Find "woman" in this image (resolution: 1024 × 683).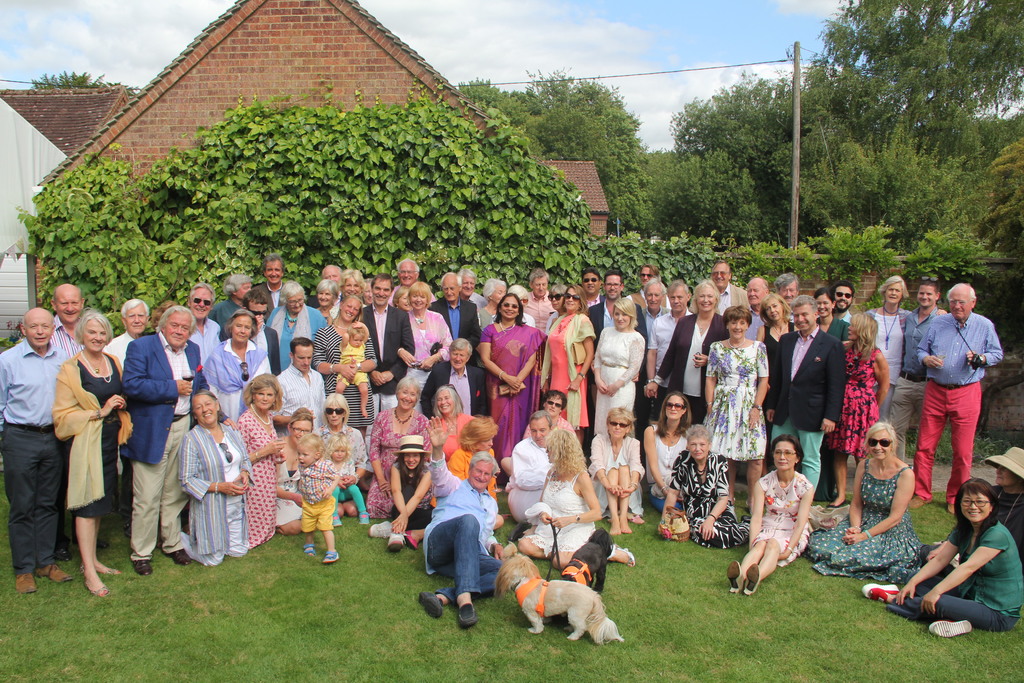
492 282 537 331.
